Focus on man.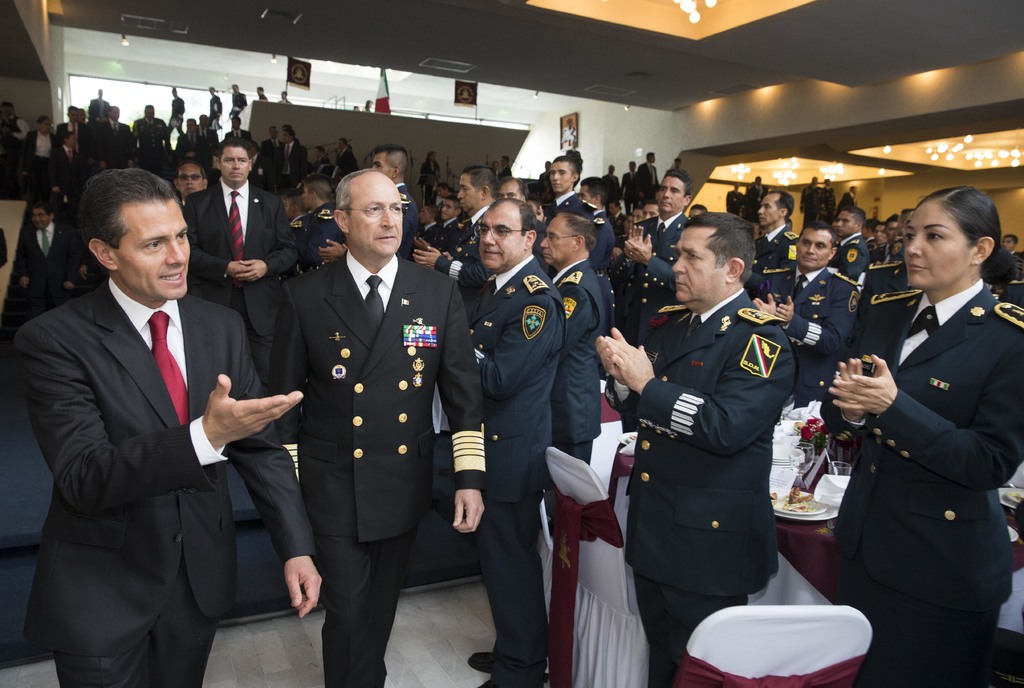
Focused at detection(435, 190, 456, 254).
